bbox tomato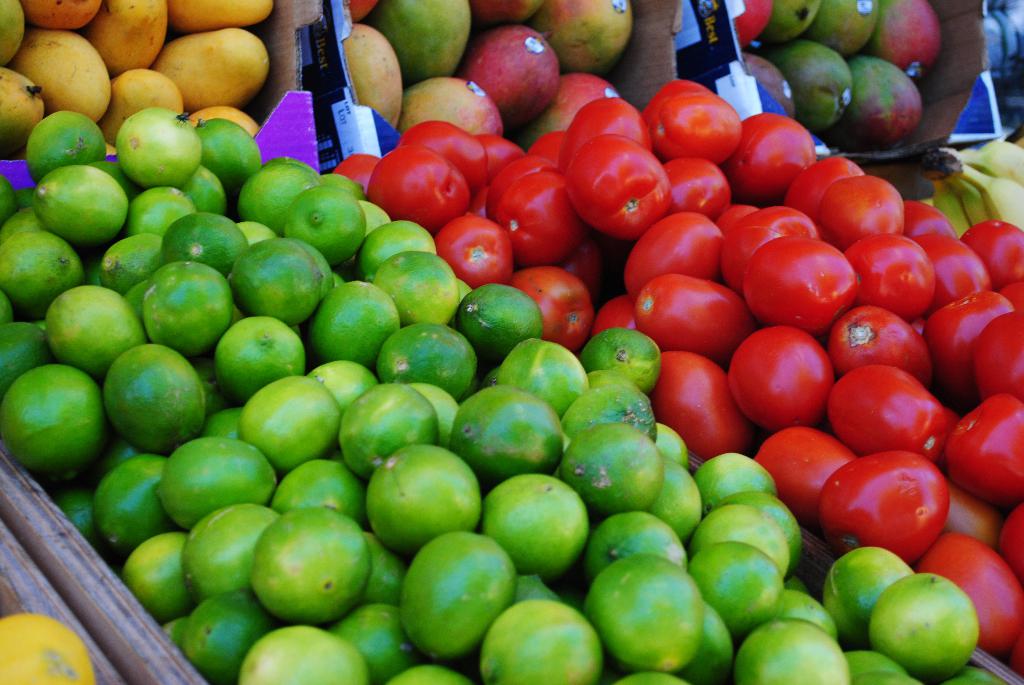
Rect(828, 367, 945, 461)
